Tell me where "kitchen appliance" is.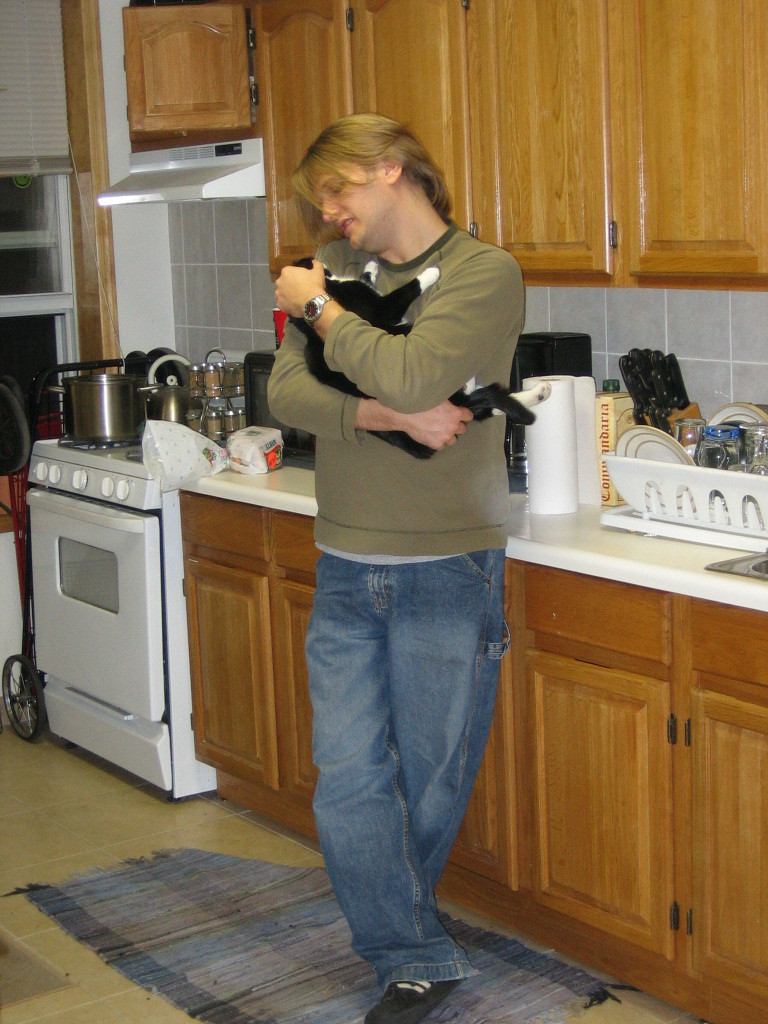
"kitchen appliance" is at locate(506, 376, 603, 523).
